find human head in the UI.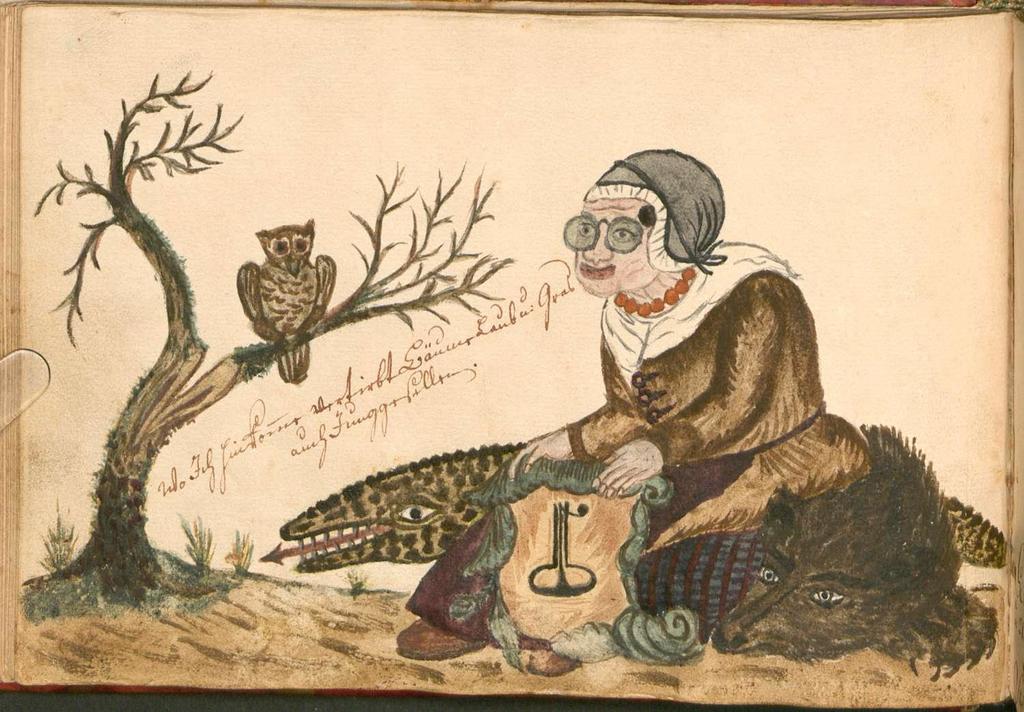
UI element at 569,147,724,299.
